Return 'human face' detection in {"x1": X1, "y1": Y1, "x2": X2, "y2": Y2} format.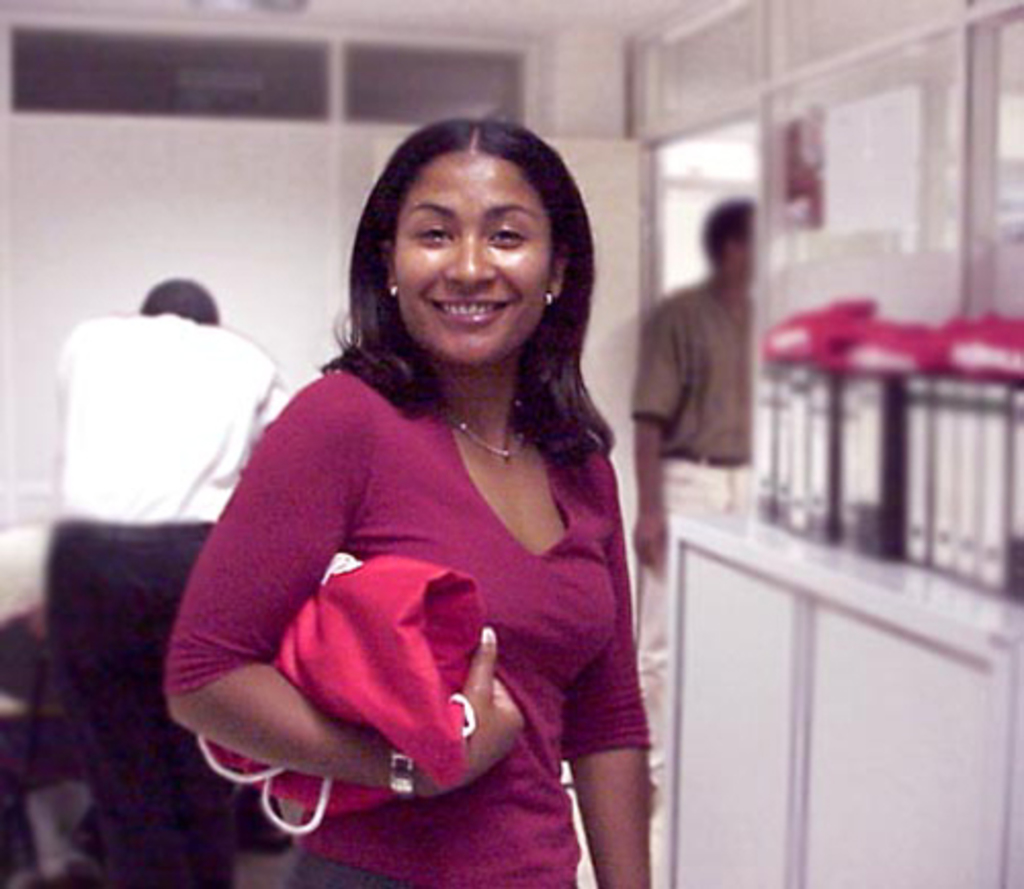
{"x1": 387, "y1": 141, "x2": 553, "y2": 365}.
